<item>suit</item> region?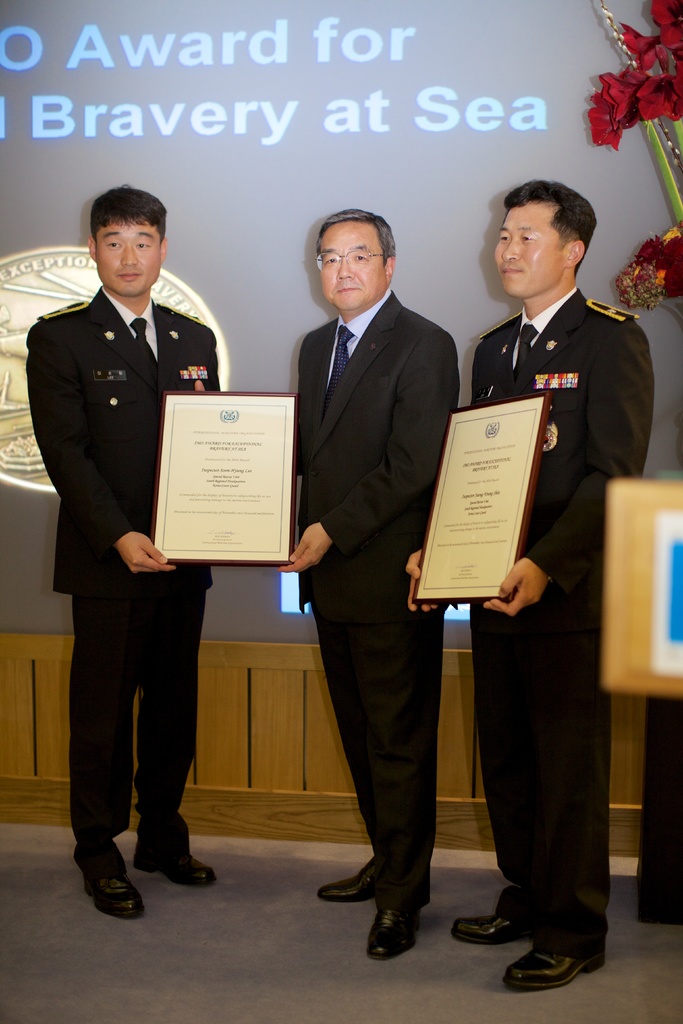
x1=466 y1=285 x2=652 y2=960
